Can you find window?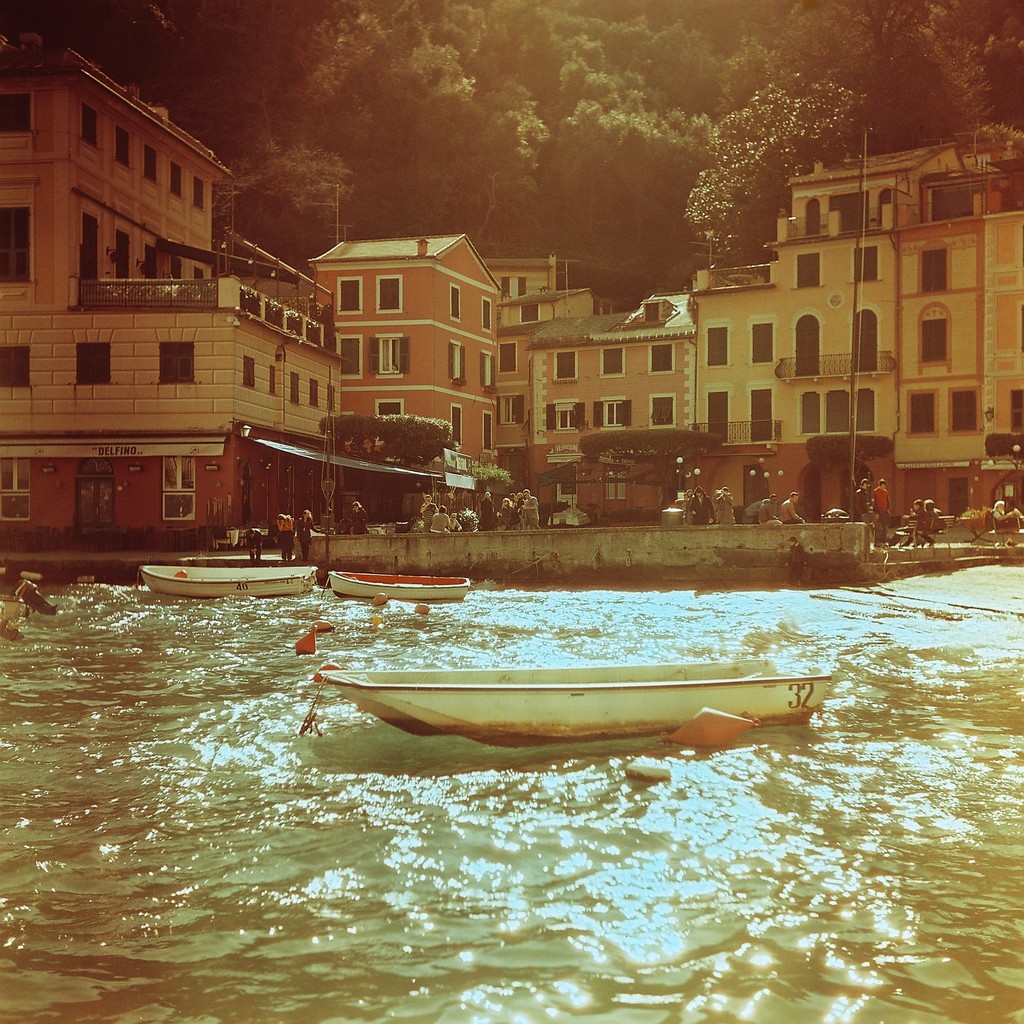
Yes, bounding box: left=753, top=323, right=771, bottom=361.
